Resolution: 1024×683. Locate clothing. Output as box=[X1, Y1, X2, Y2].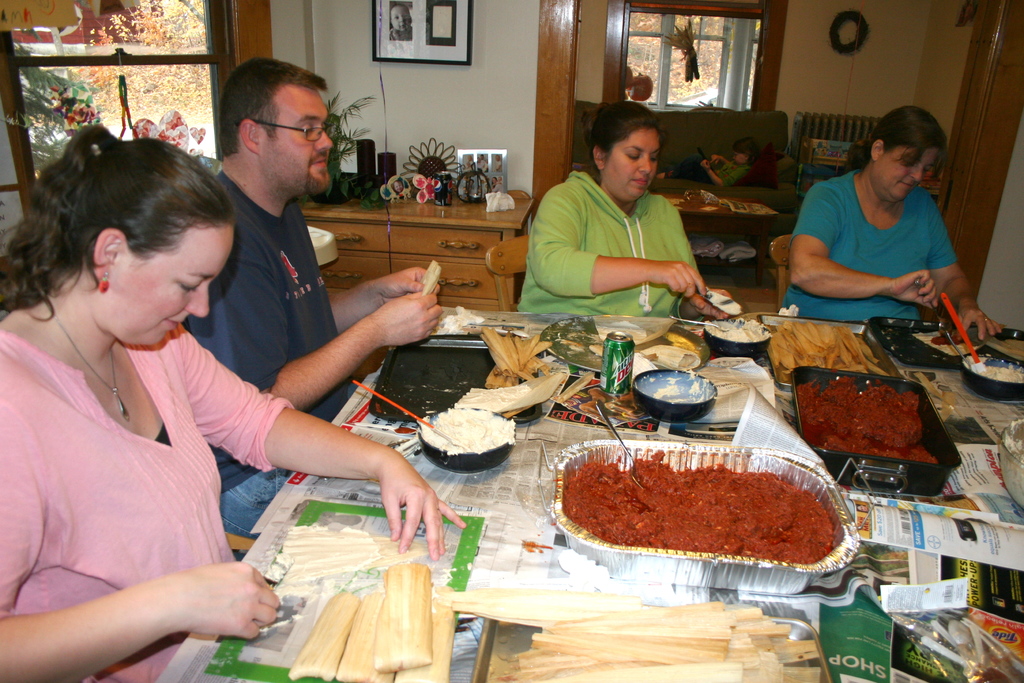
box=[181, 171, 356, 539].
